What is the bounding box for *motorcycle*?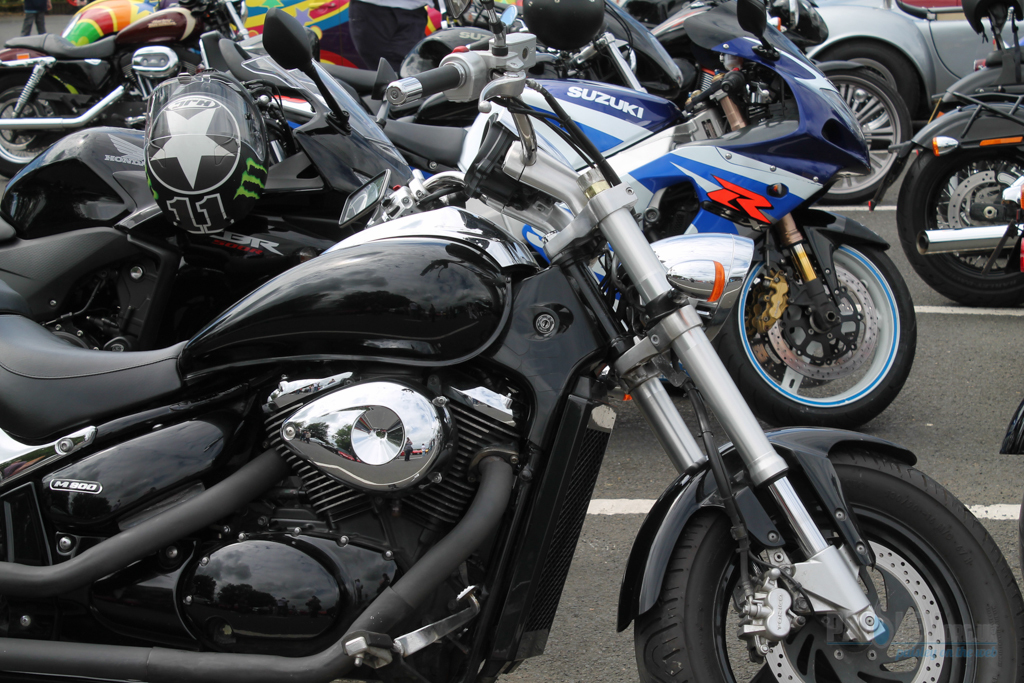
x1=398, y1=0, x2=914, y2=206.
